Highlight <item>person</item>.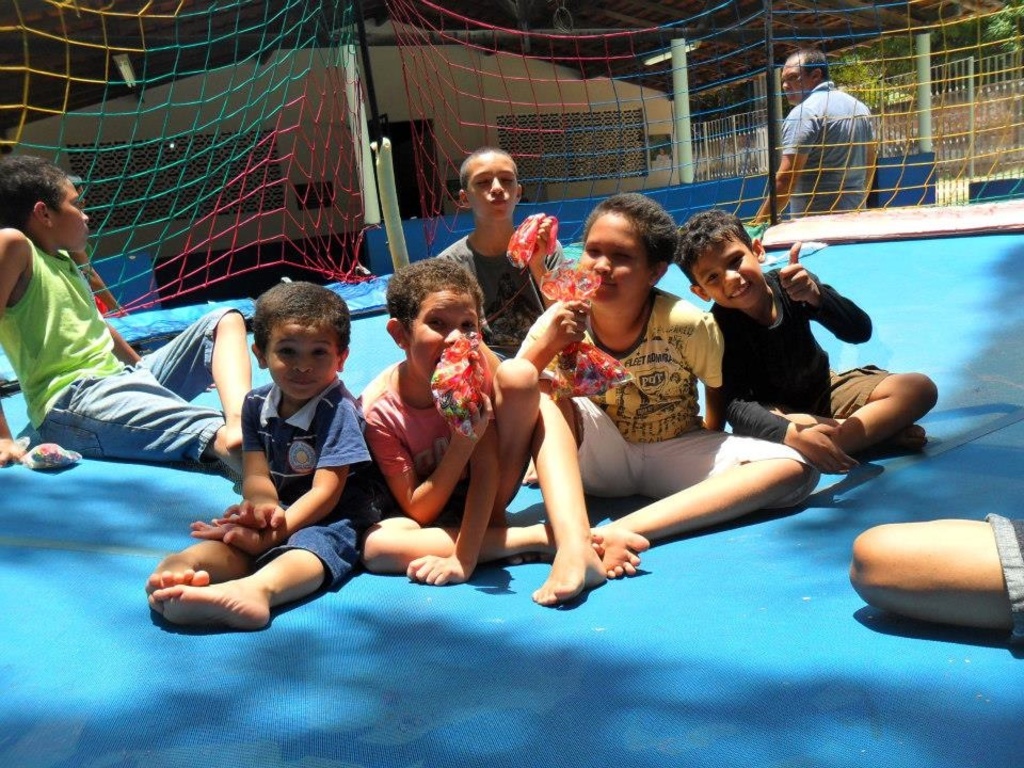
Highlighted region: [x1=433, y1=147, x2=566, y2=379].
